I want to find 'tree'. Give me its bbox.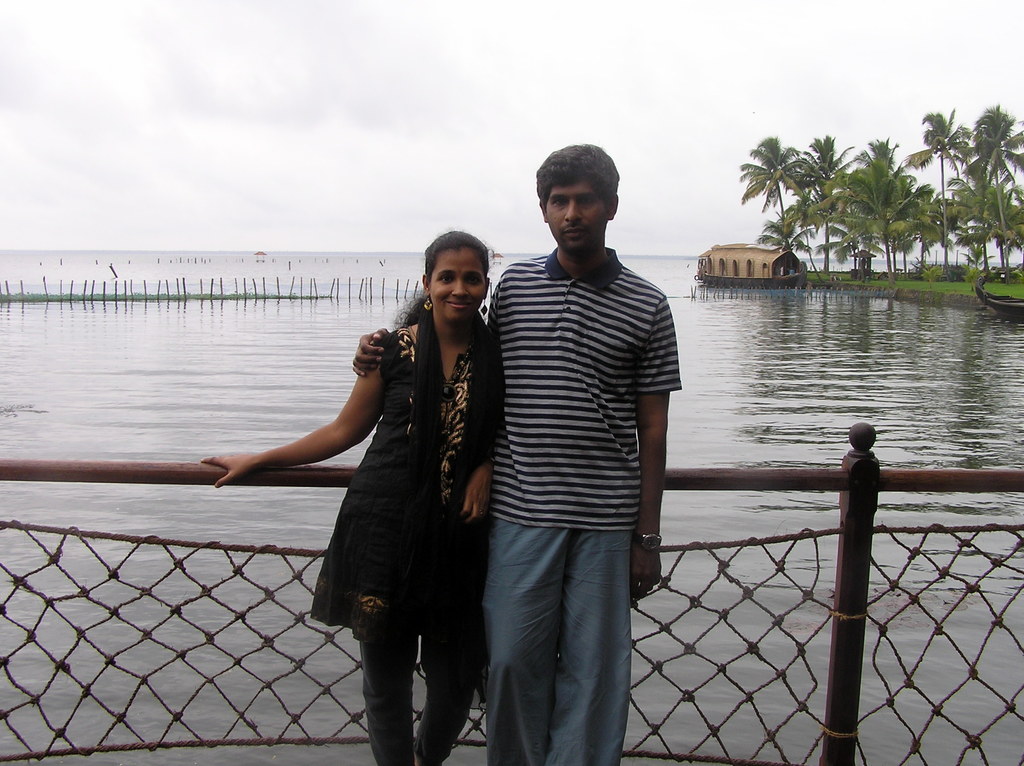
BBox(744, 216, 815, 263).
